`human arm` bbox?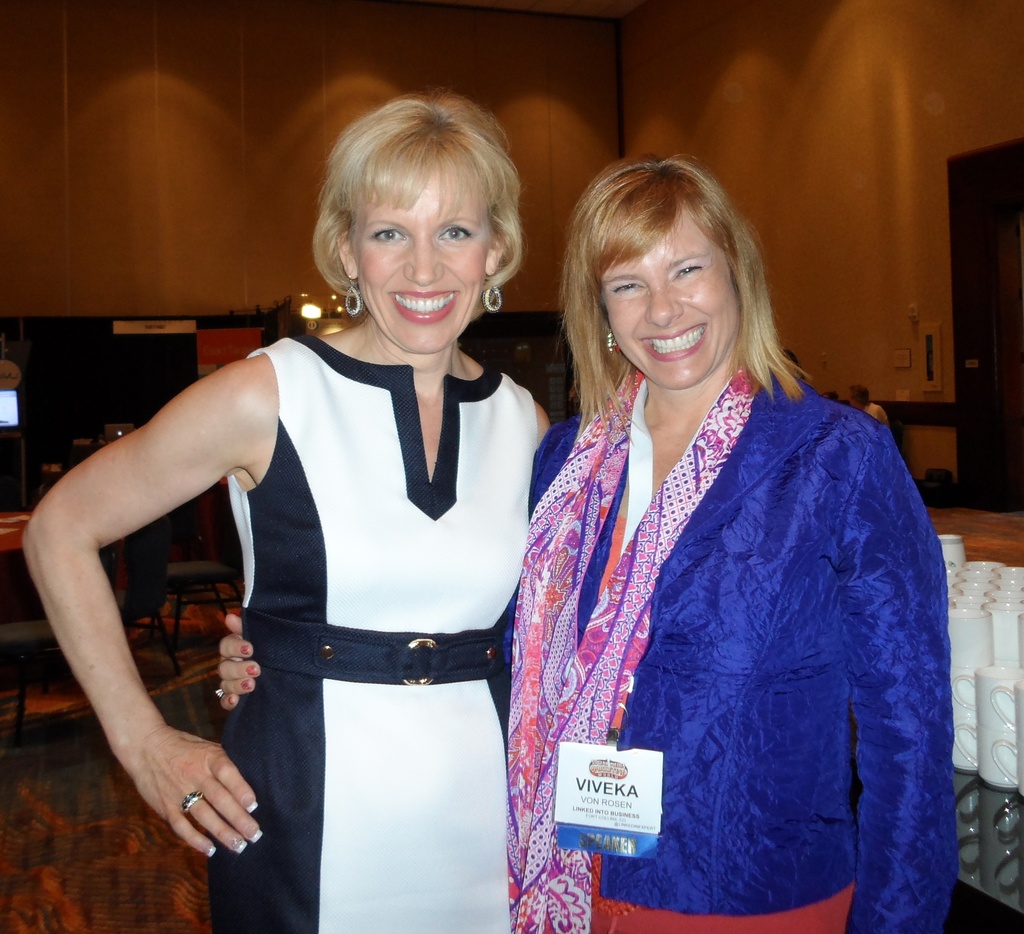
bbox=(835, 422, 948, 933)
